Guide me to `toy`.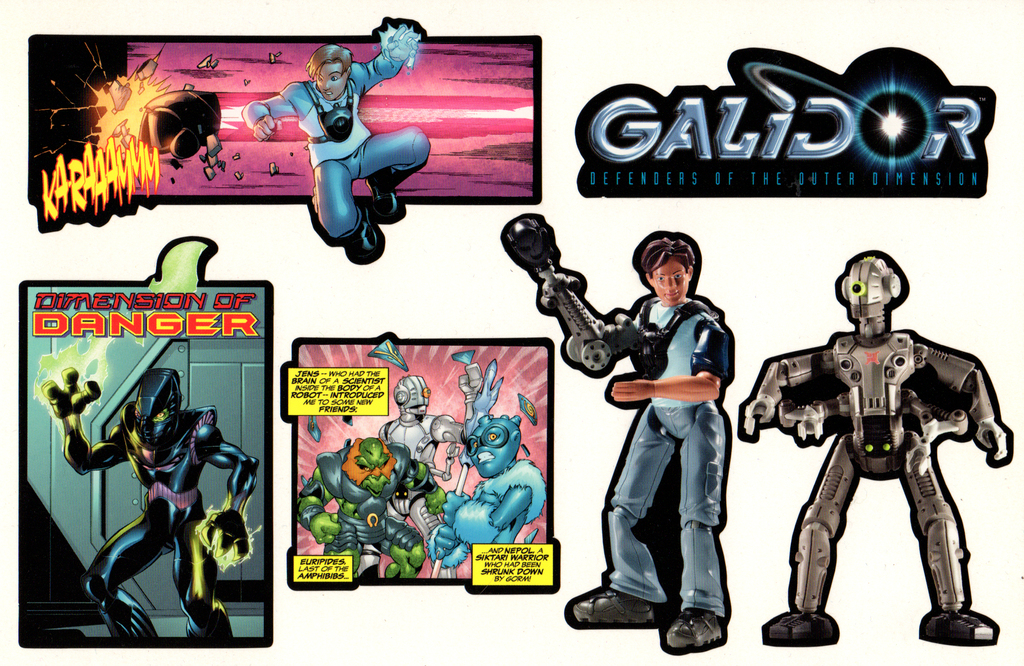
Guidance: <region>113, 83, 222, 179</region>.
